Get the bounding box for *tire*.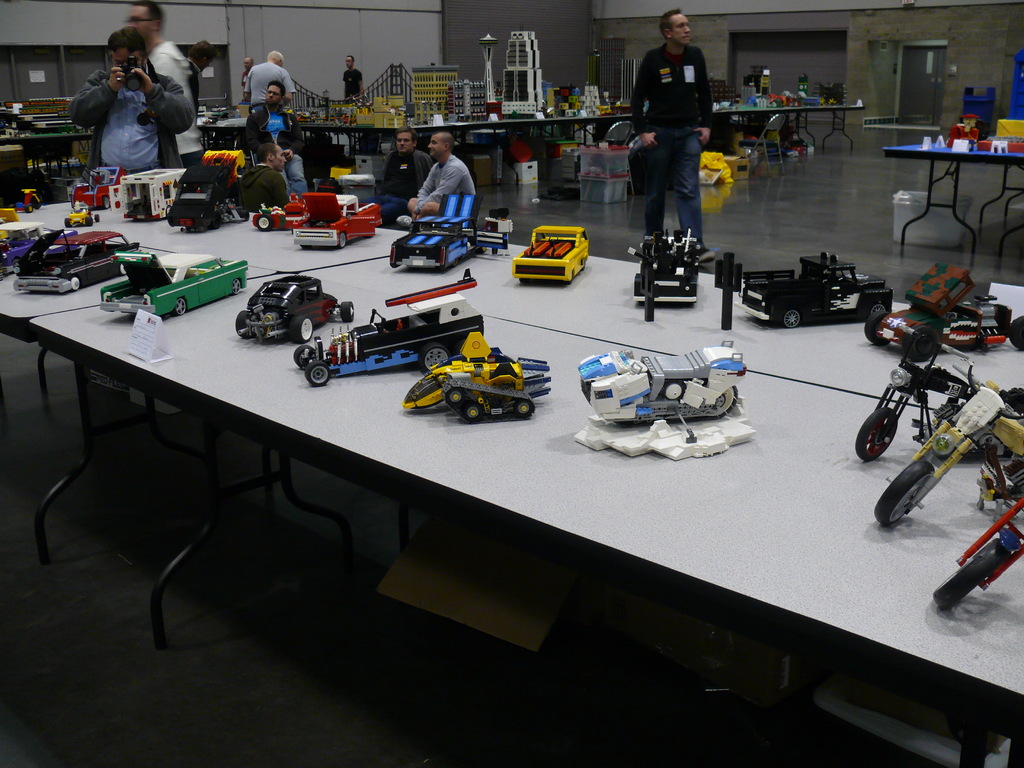
(293, 346, 316, 369).
